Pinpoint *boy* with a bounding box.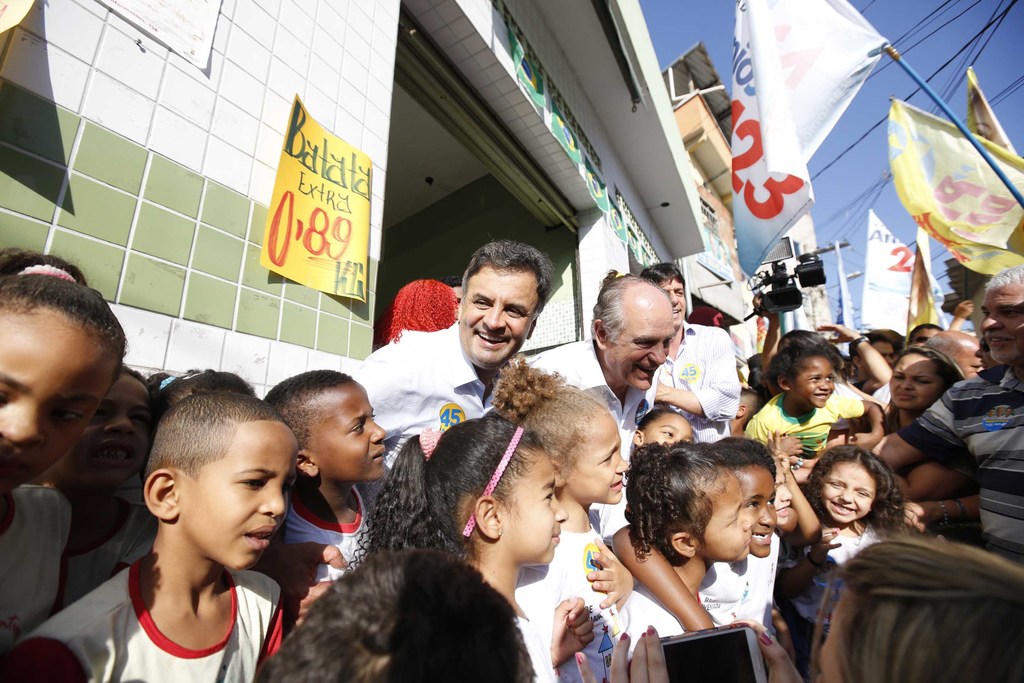
<box>79,388,327,682</box>.
